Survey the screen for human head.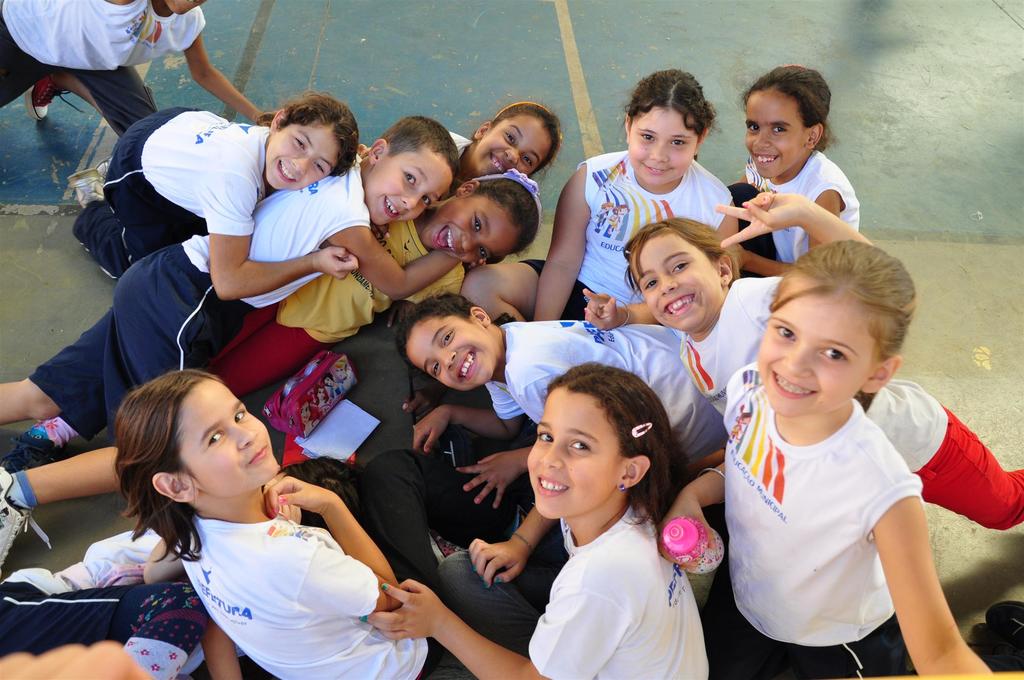
Survey found: (744,61,831,174).
